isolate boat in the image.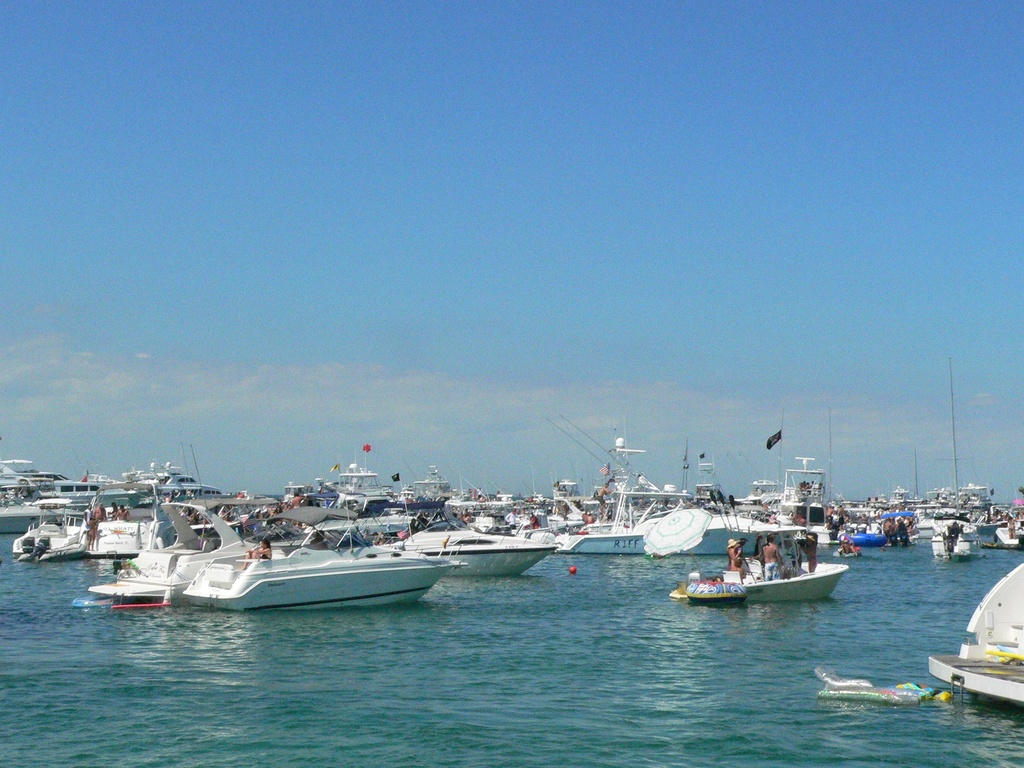
Isolated region: Rect(511, 514, 577, 540).
